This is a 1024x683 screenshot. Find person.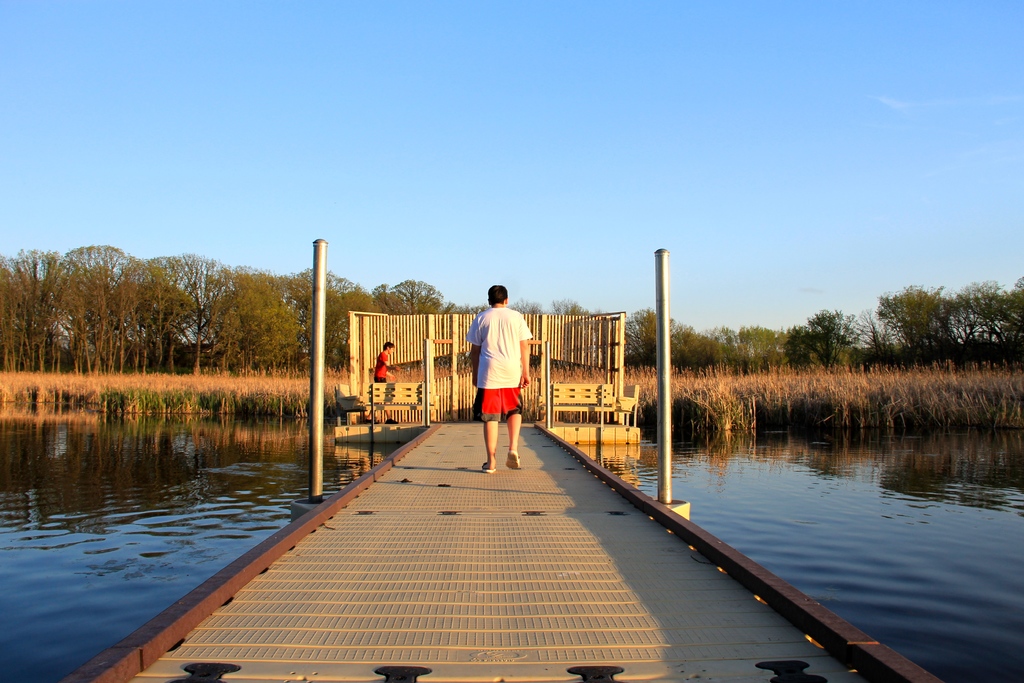
Bounding box: {"x1": 372, "y1": 343, "x2": 400, "y2": 386}.
